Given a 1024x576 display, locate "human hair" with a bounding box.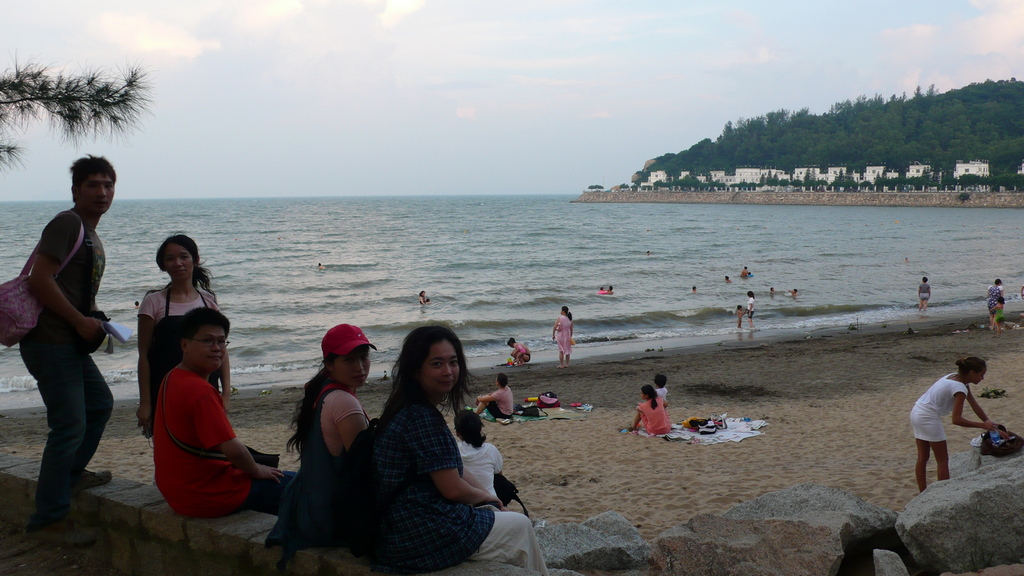
Located: [601, 286, 602, 291].
